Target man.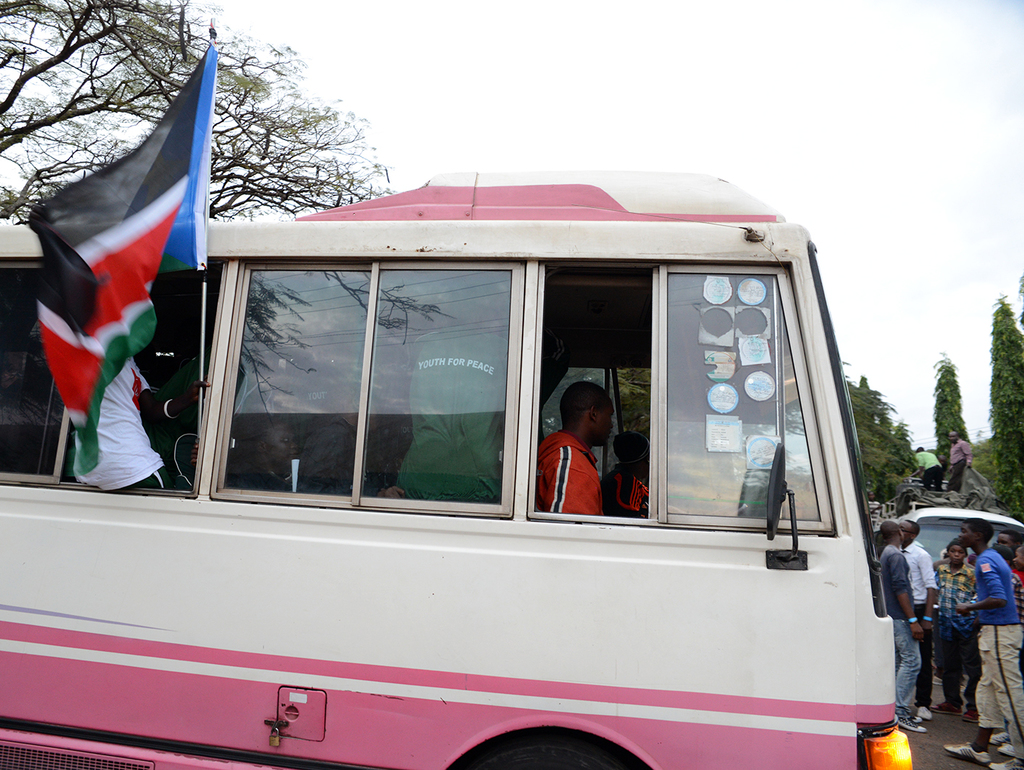
Target region: {"x1": 942, "y1": 519, "x2": 1023, "y2": 769}.
